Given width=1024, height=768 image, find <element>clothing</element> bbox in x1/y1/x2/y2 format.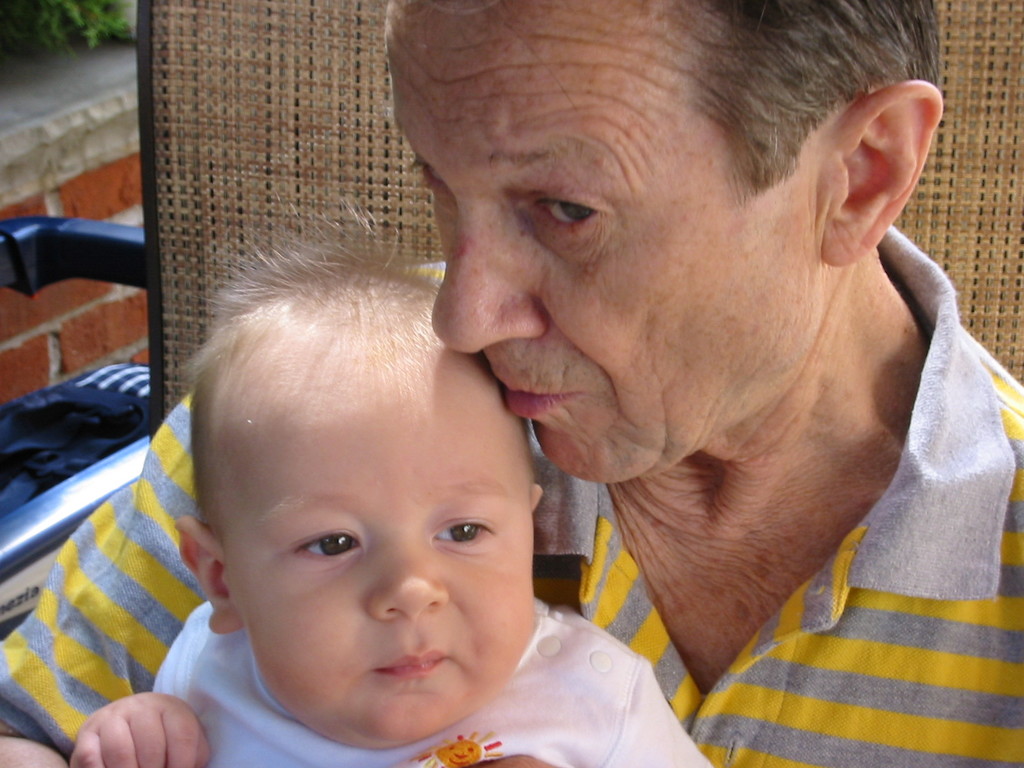
0/223/1023/767.
